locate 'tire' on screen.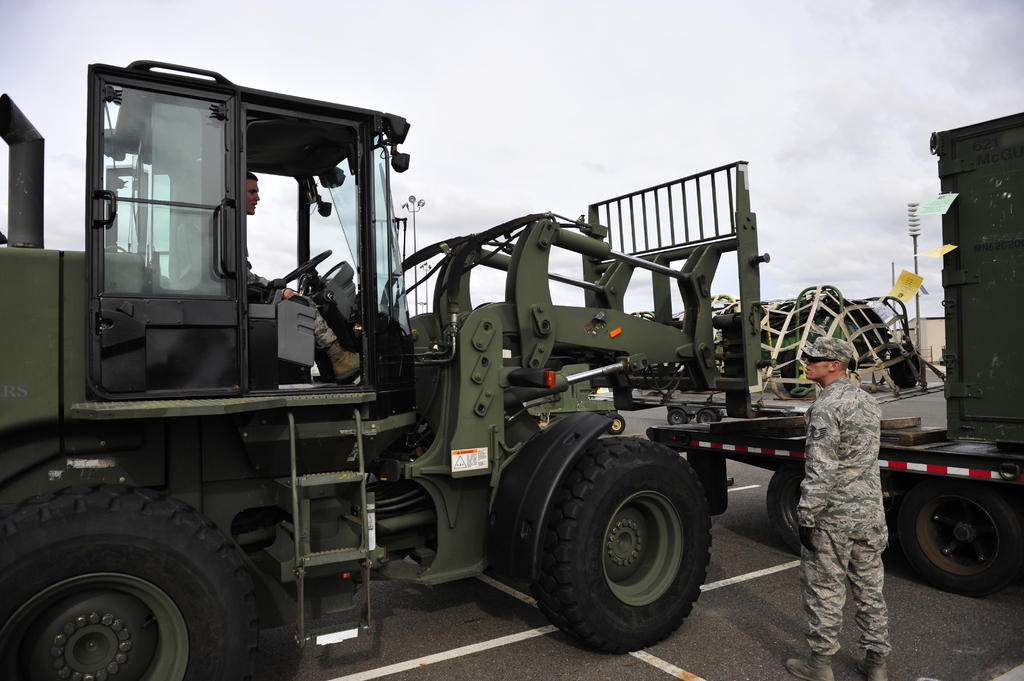
On screen at [886,487,1023,593].
